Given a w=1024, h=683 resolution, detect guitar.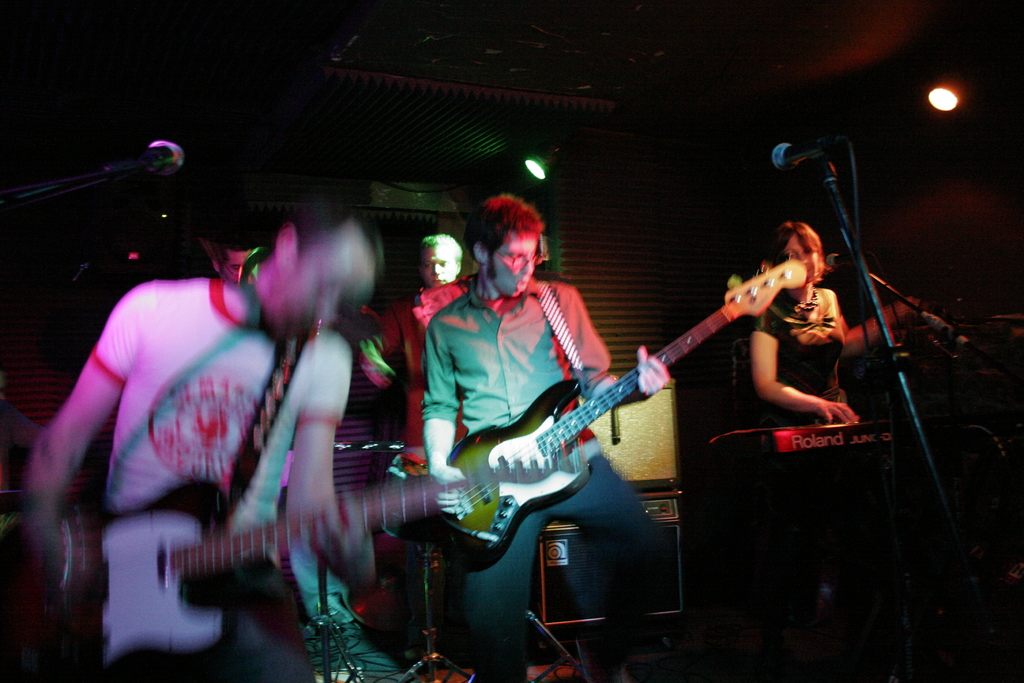
(x1=435, y1=261, x2=803, y2=568).
